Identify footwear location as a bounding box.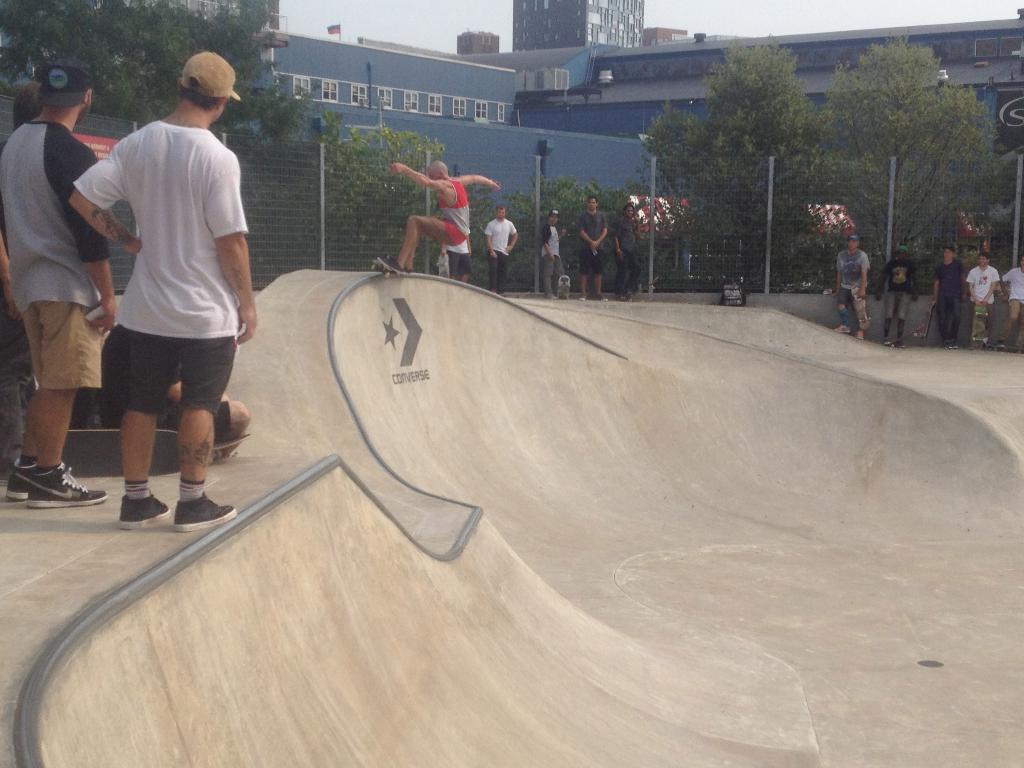
<box>380,259,412,273</box>.
